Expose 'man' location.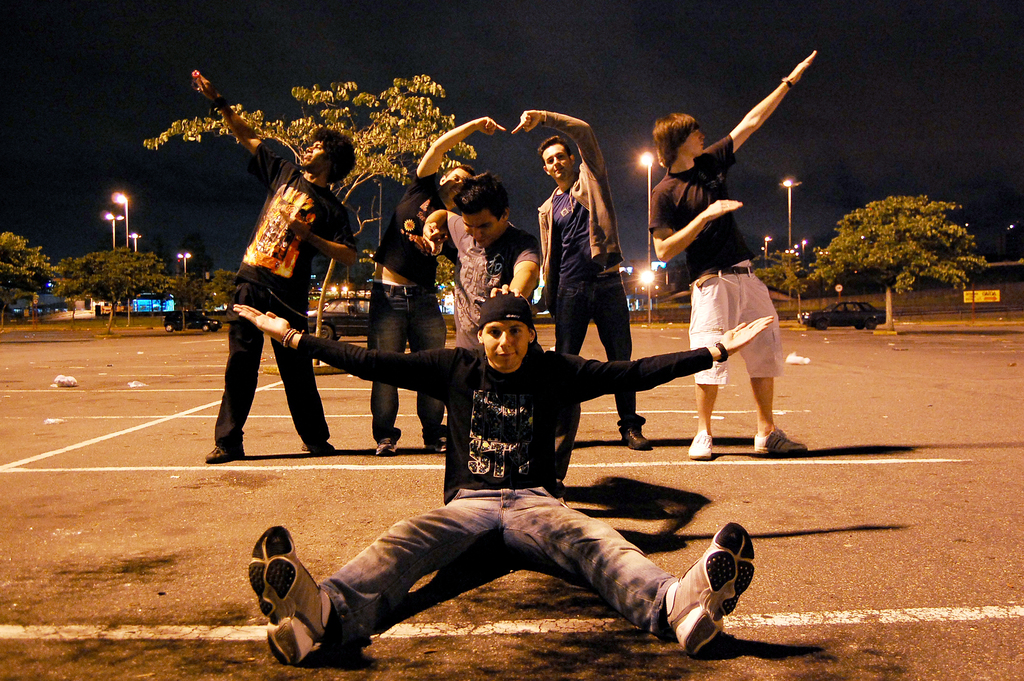
Exposed at (228, 282, 776, 666).
